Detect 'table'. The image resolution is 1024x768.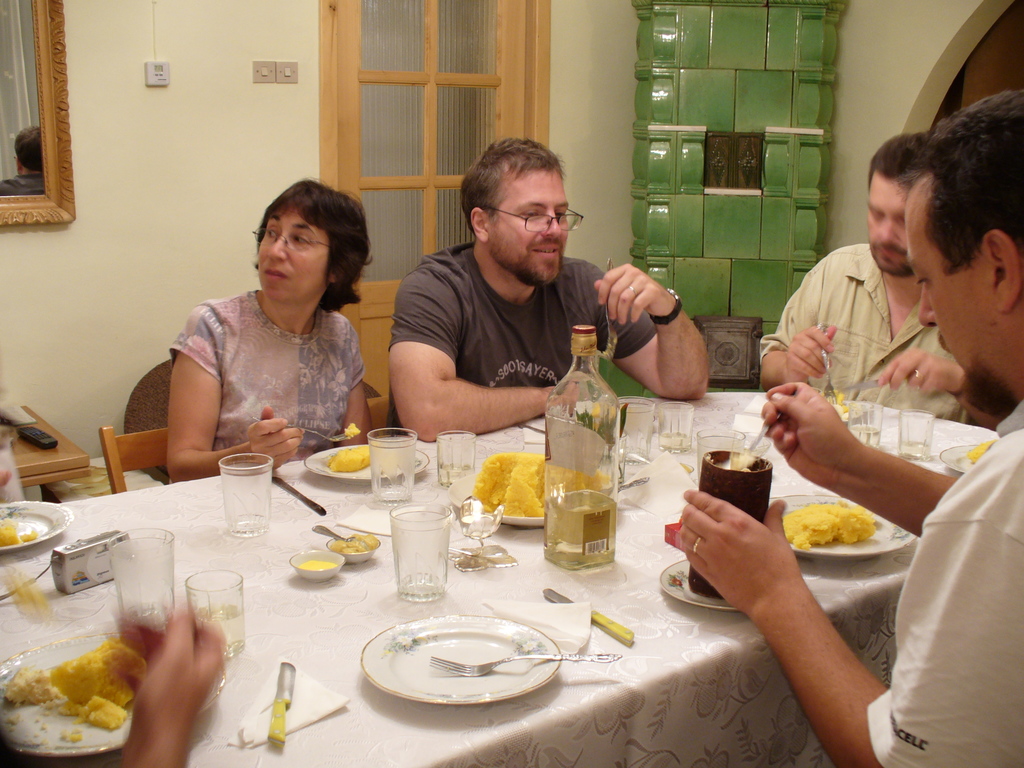
(0,405,91,487).
